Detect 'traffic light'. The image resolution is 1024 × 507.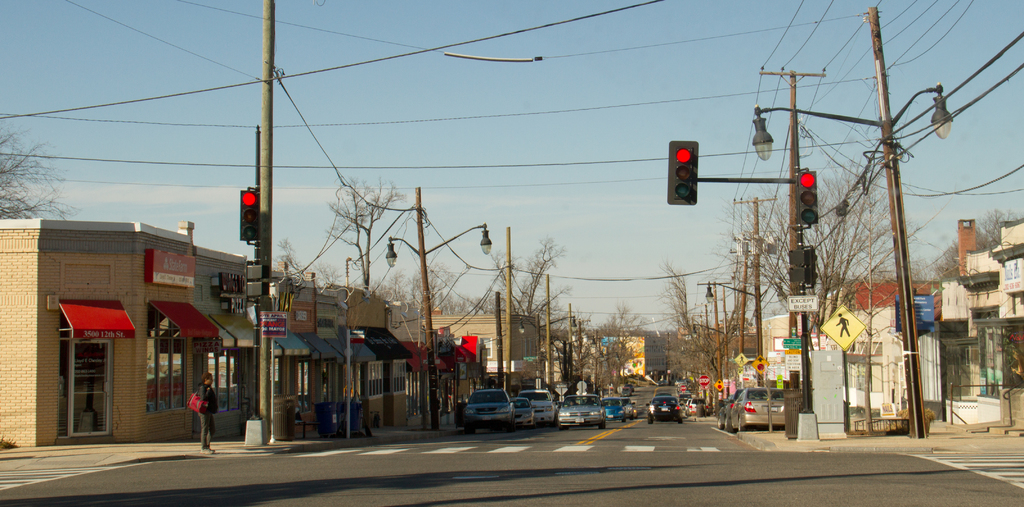
[239,187,261,240].
